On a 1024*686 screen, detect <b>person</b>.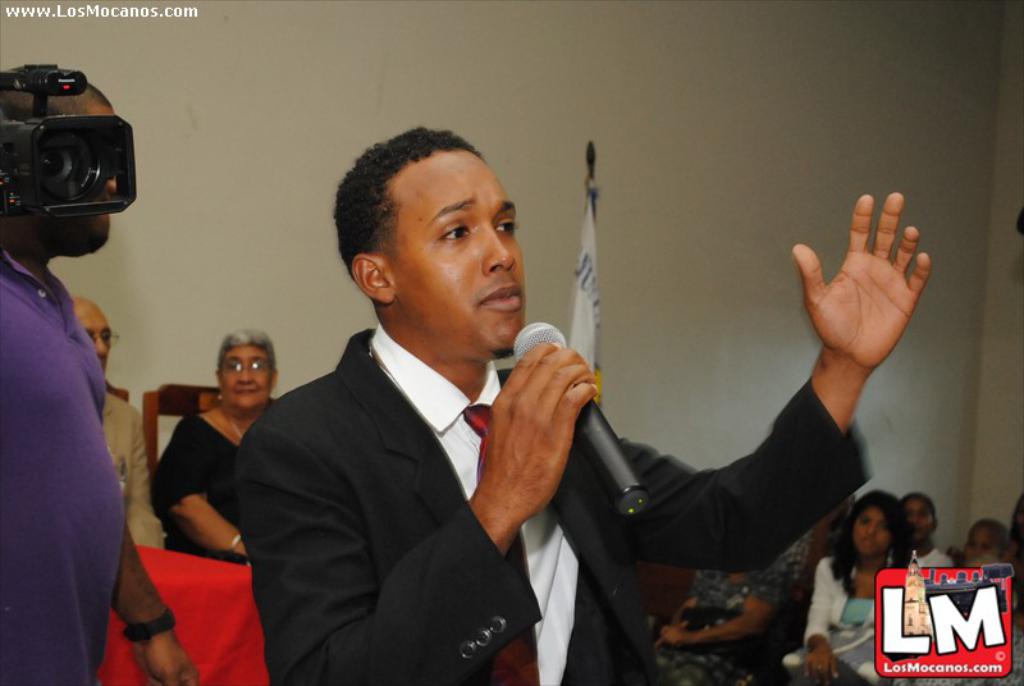
region(219, 160, 740, 672).
